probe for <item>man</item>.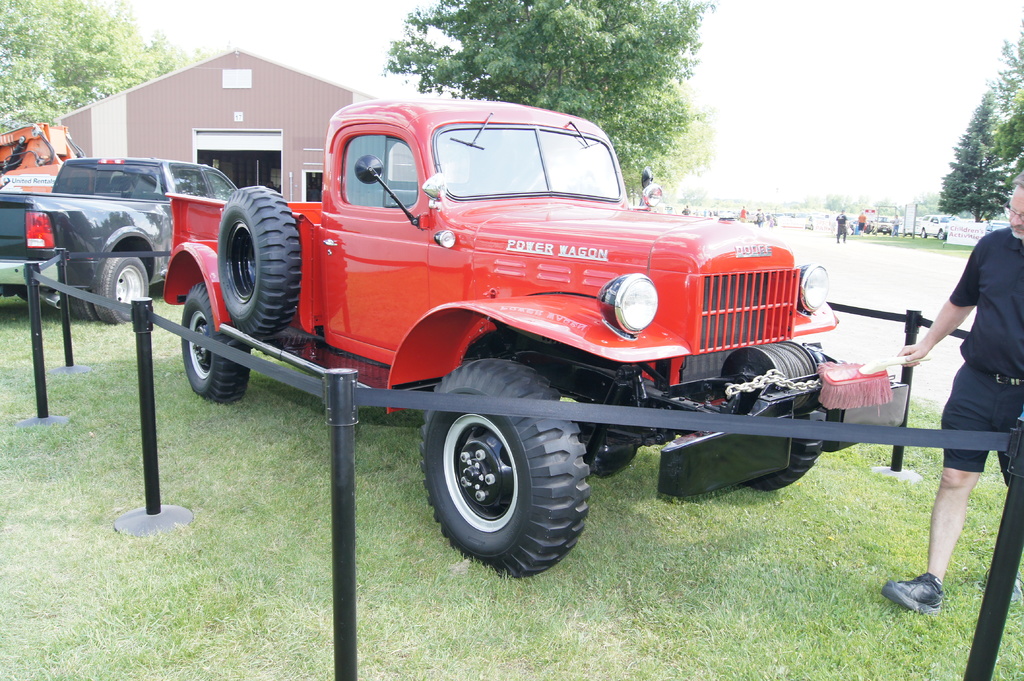
Probe result: <region>757, 204, 764, 228</region>.
